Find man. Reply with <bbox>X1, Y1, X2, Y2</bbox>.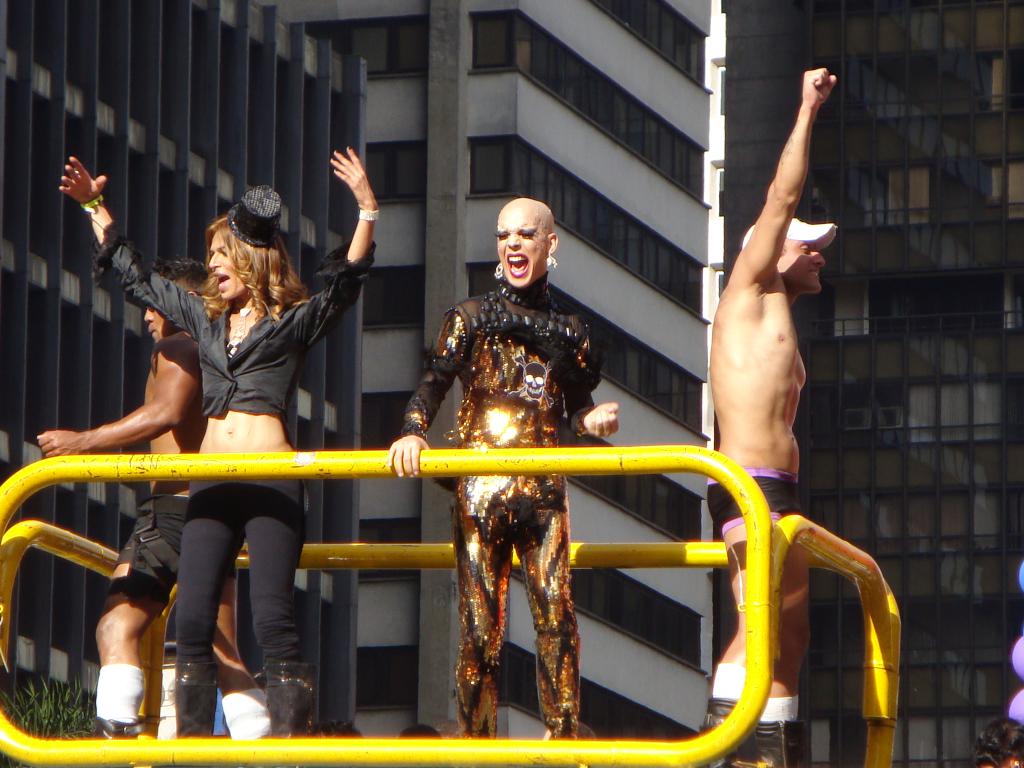
<bbox>376, 209, 671, 710</bbox>.
